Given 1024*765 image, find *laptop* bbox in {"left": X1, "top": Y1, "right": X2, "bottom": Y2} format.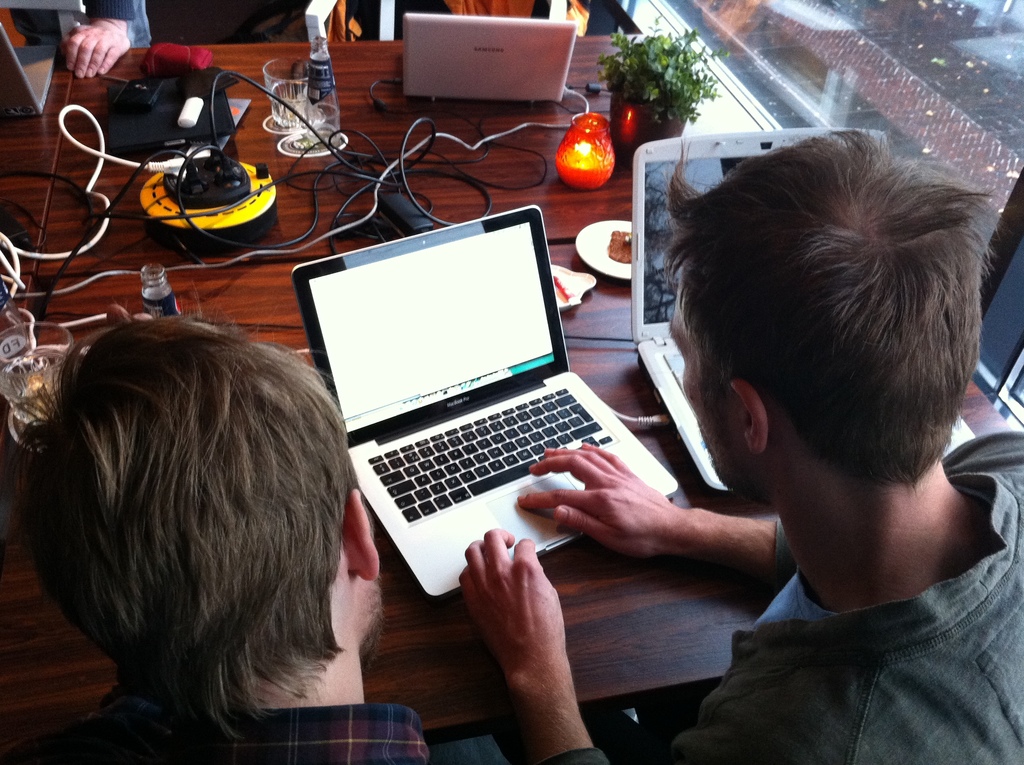
{"left": 403, "top": 12, "right": 575, "bottom": 103}.
